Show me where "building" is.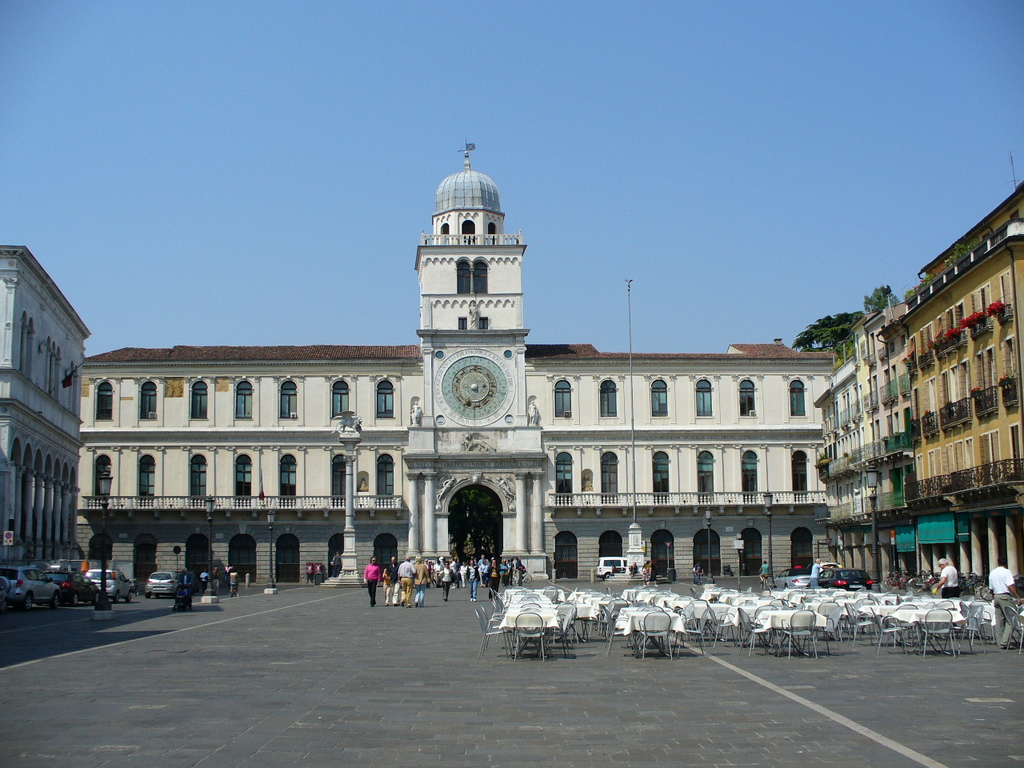
"building" is at [73, 153, 878, 593].
